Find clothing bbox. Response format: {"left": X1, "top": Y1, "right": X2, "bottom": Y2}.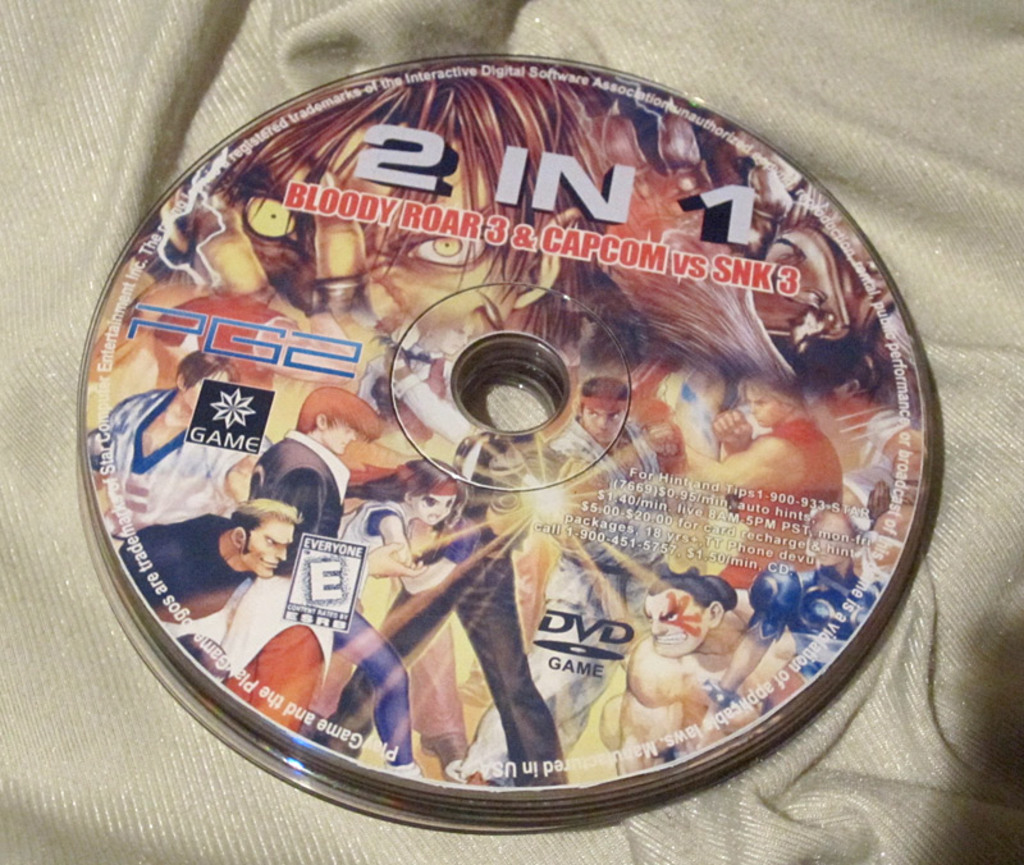
{"left": 559, "top": 420, "right": 680, "bottom": 576}.
